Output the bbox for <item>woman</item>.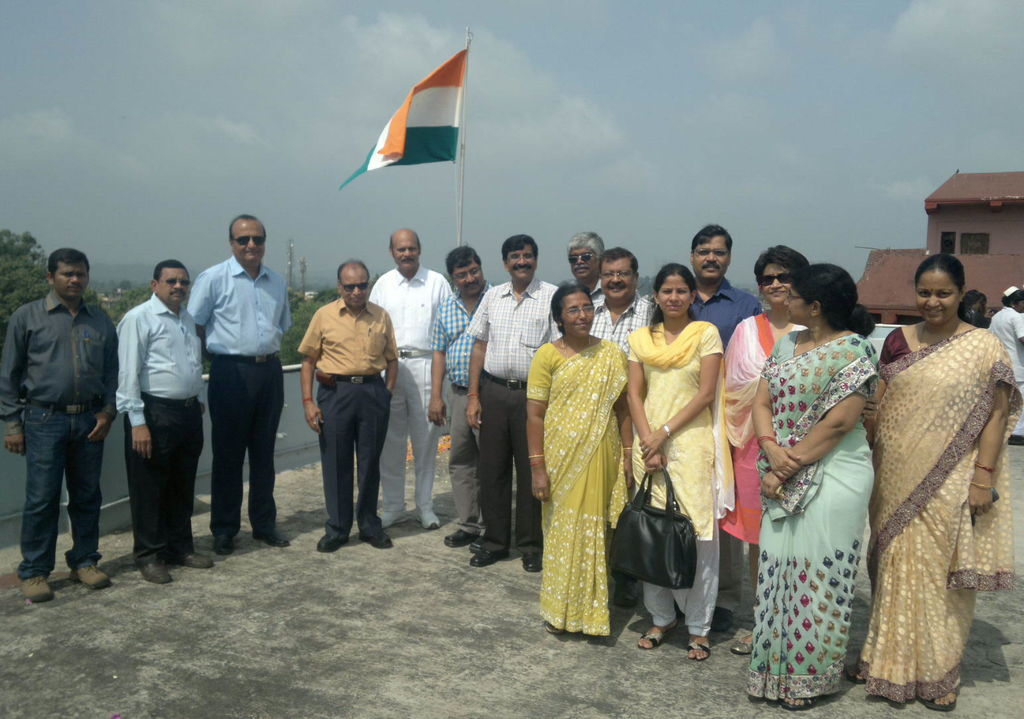
bbox=[711, 243, 821, 660].
